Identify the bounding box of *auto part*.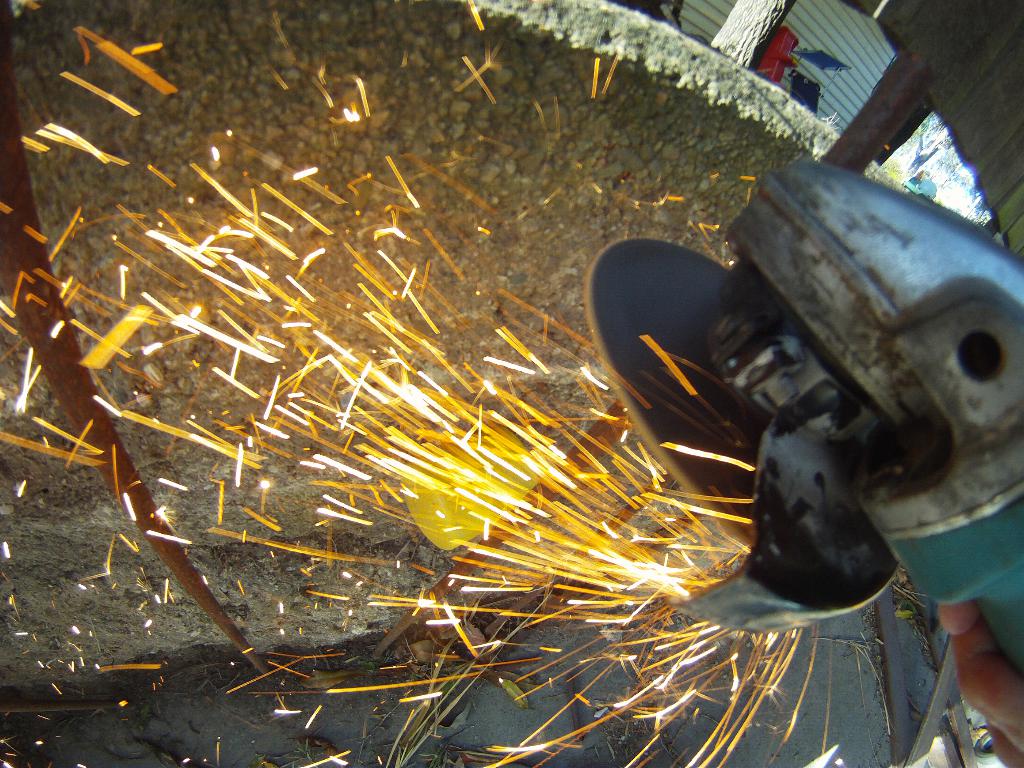
rect(604, 125, 969, 611).
